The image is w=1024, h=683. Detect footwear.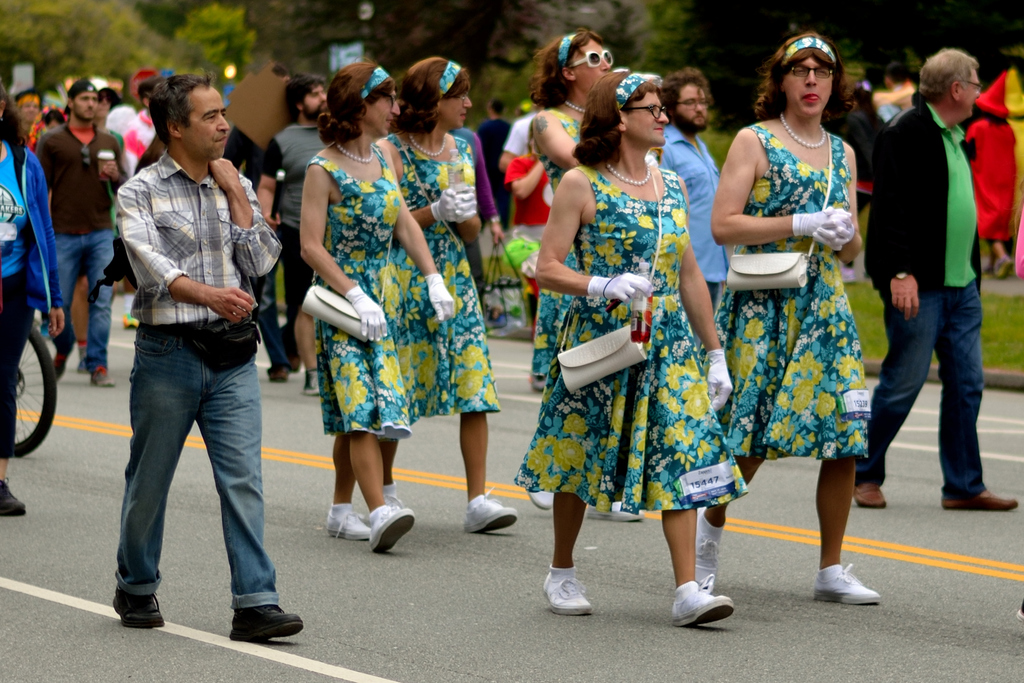
Detection: Rect(371, 506, 412, 552).
